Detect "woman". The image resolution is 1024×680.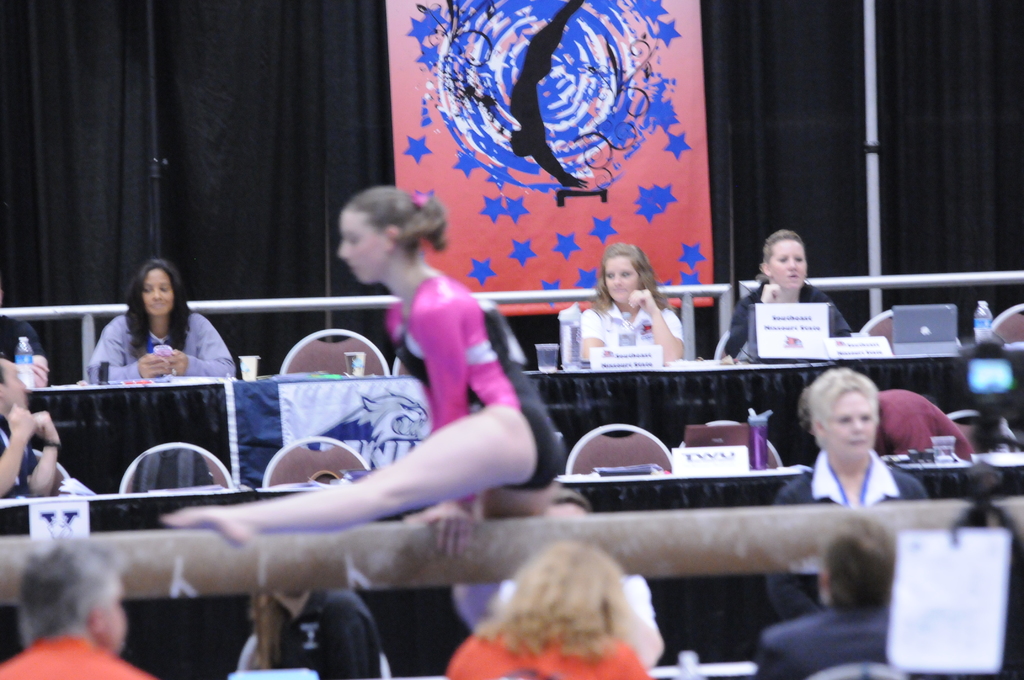
crop(77, 255, 234, 395).
